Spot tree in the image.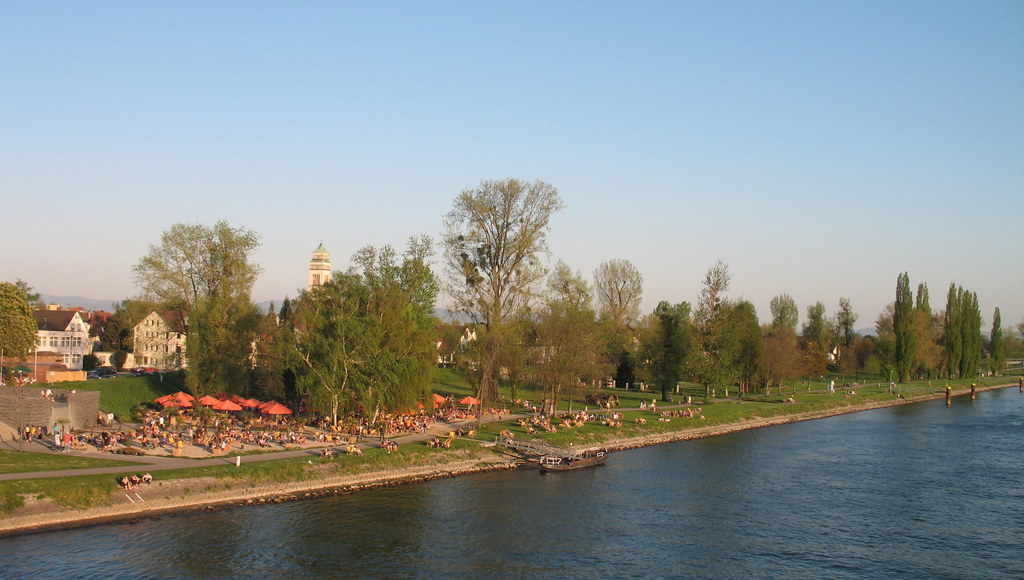
tree found at box=[759, 292, 815, 384].
